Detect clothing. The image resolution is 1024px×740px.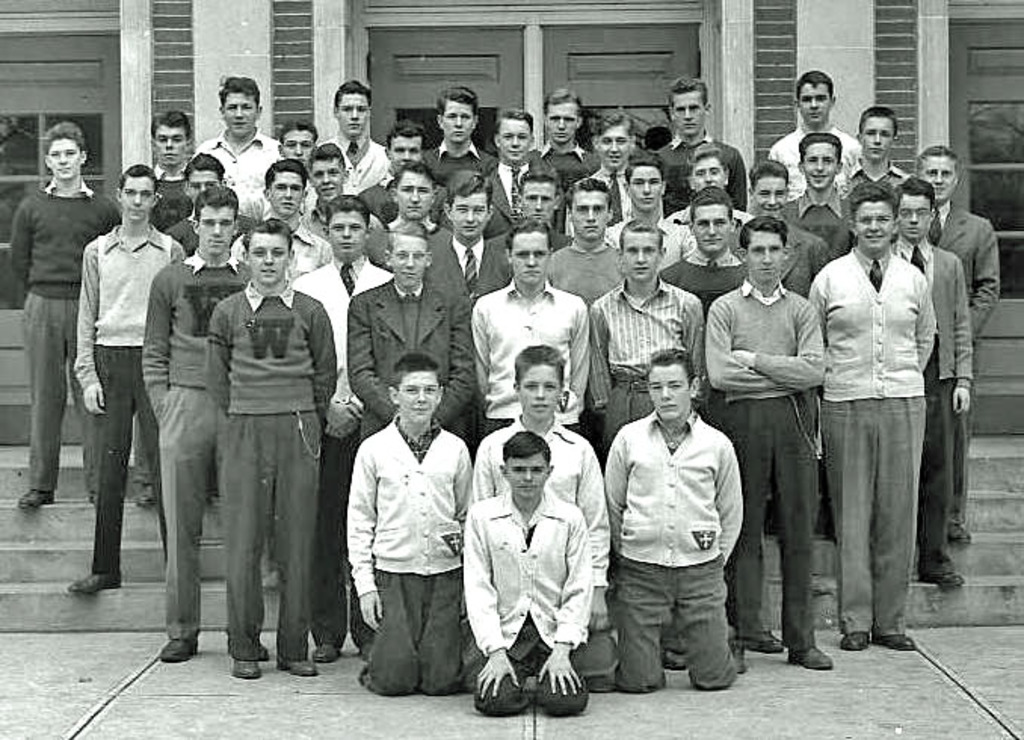
l=924, t=196, r=997, b=334.
